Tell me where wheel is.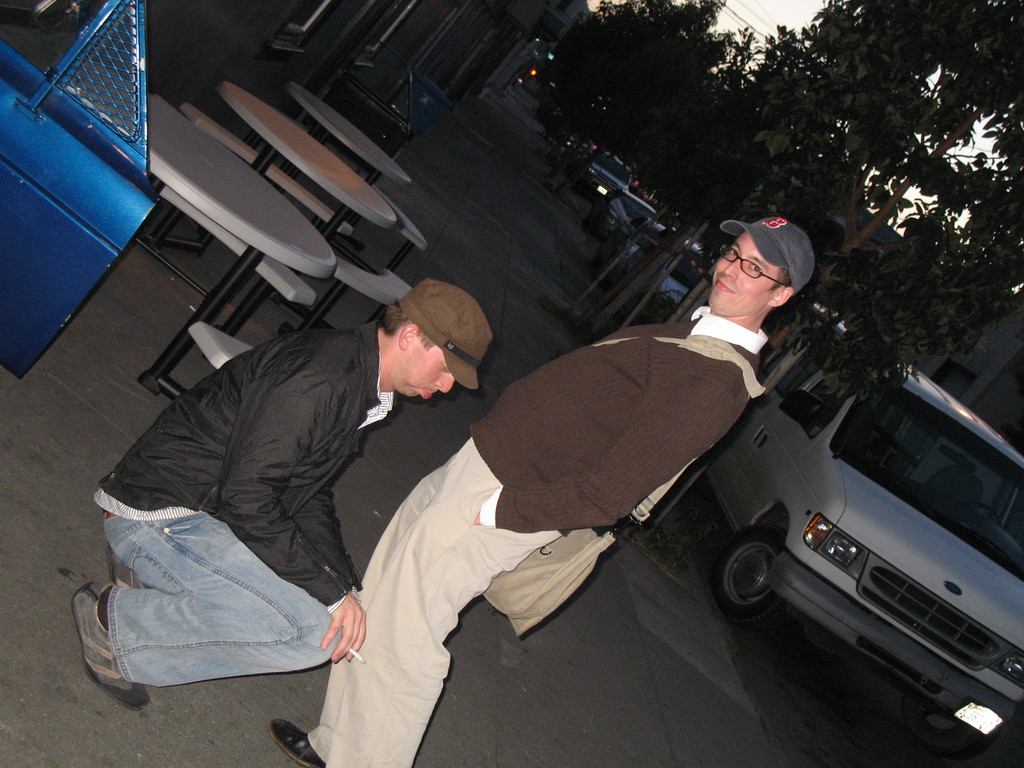
wheel is at 906 723 1023 767.
